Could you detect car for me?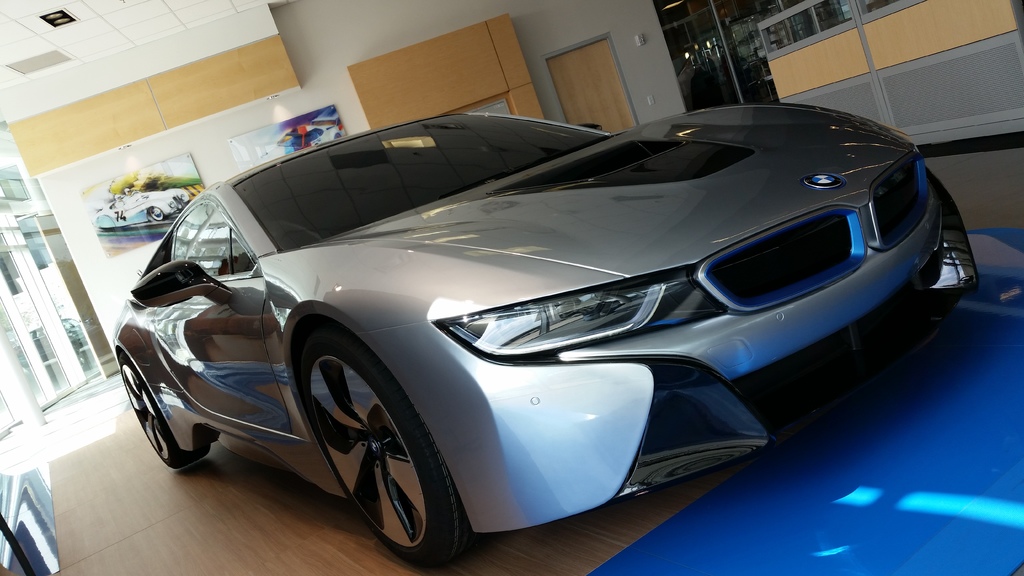
Detection result: bbox=[95, 187, 189, 225].
